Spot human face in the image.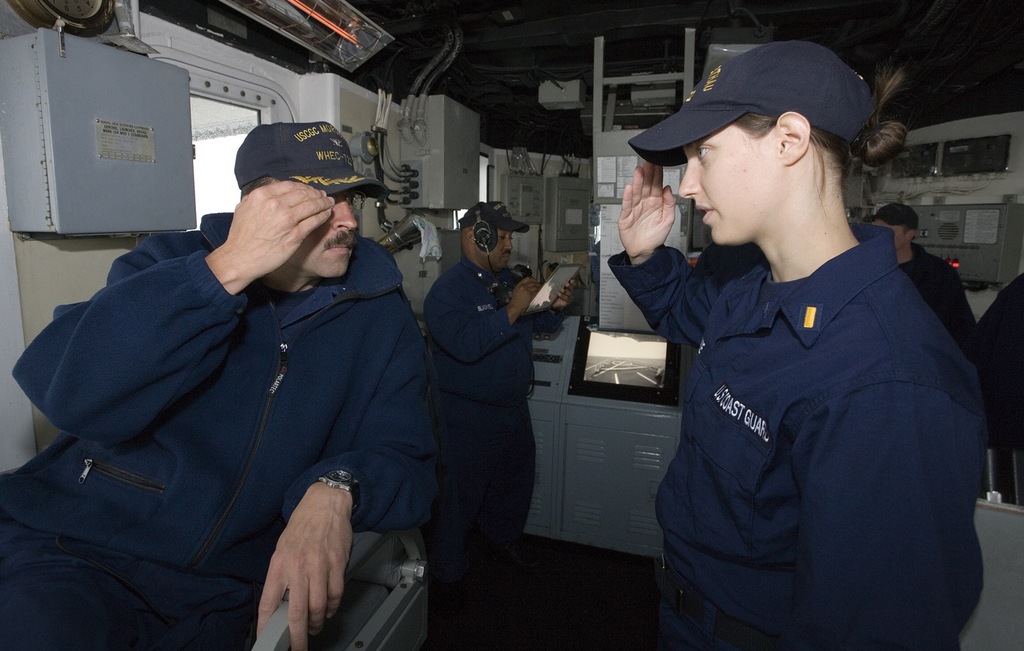
human face found at 280 194 364 282.
